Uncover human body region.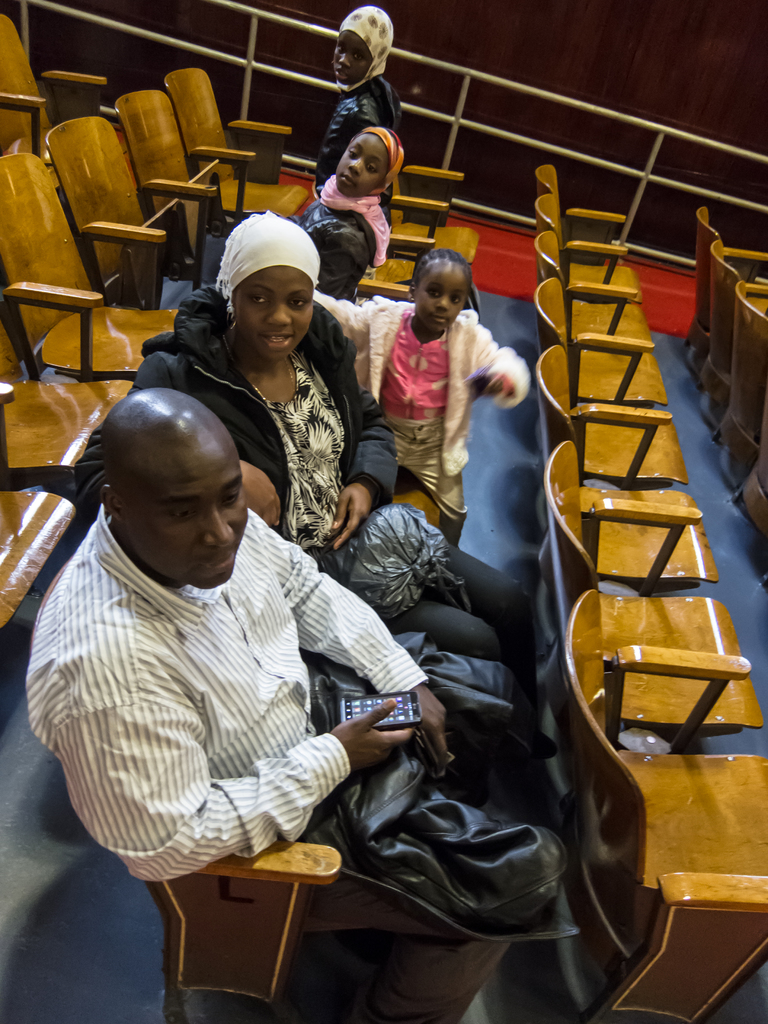
Uncovered: 72/204/547/748.
